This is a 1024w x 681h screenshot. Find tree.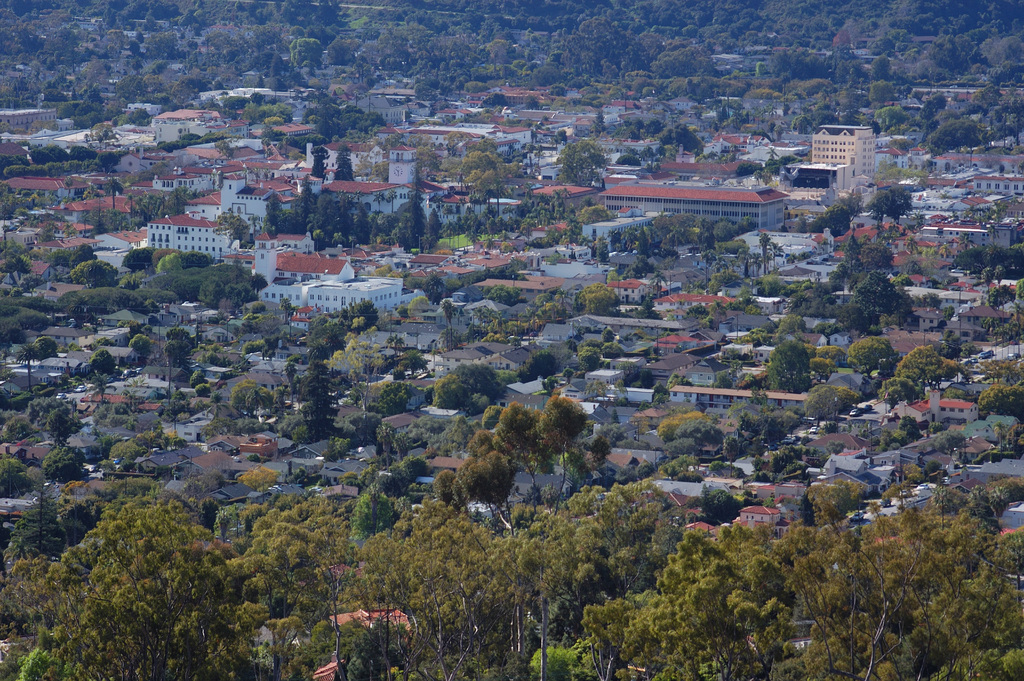
Bounding box: <box>240,490,360,679</box>.
